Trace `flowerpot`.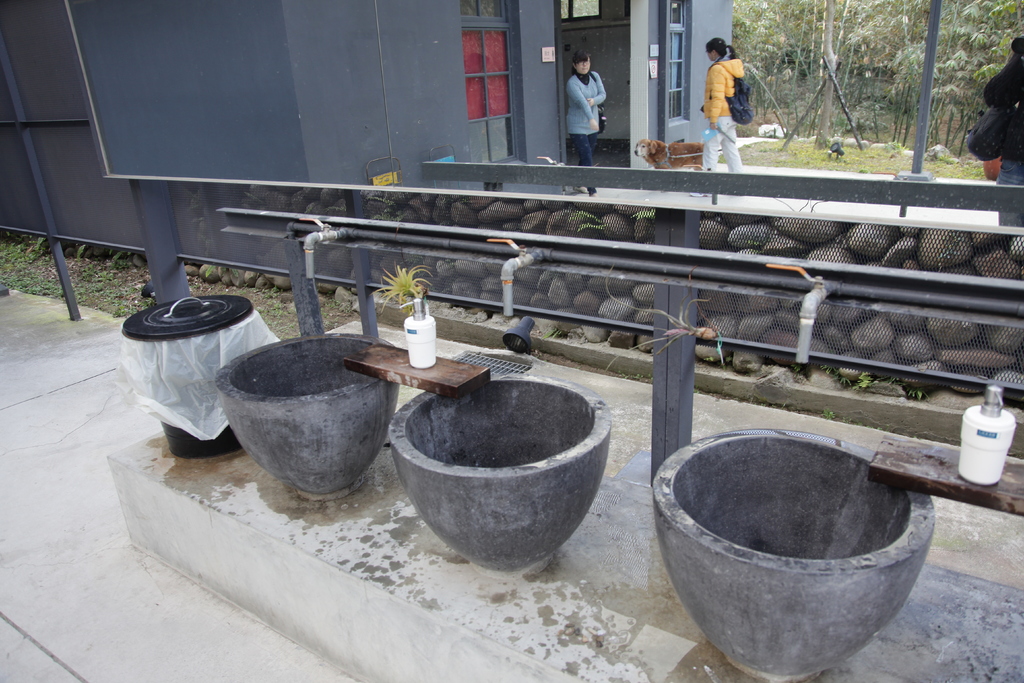
Traced to box(676, 446, 928, 672).
